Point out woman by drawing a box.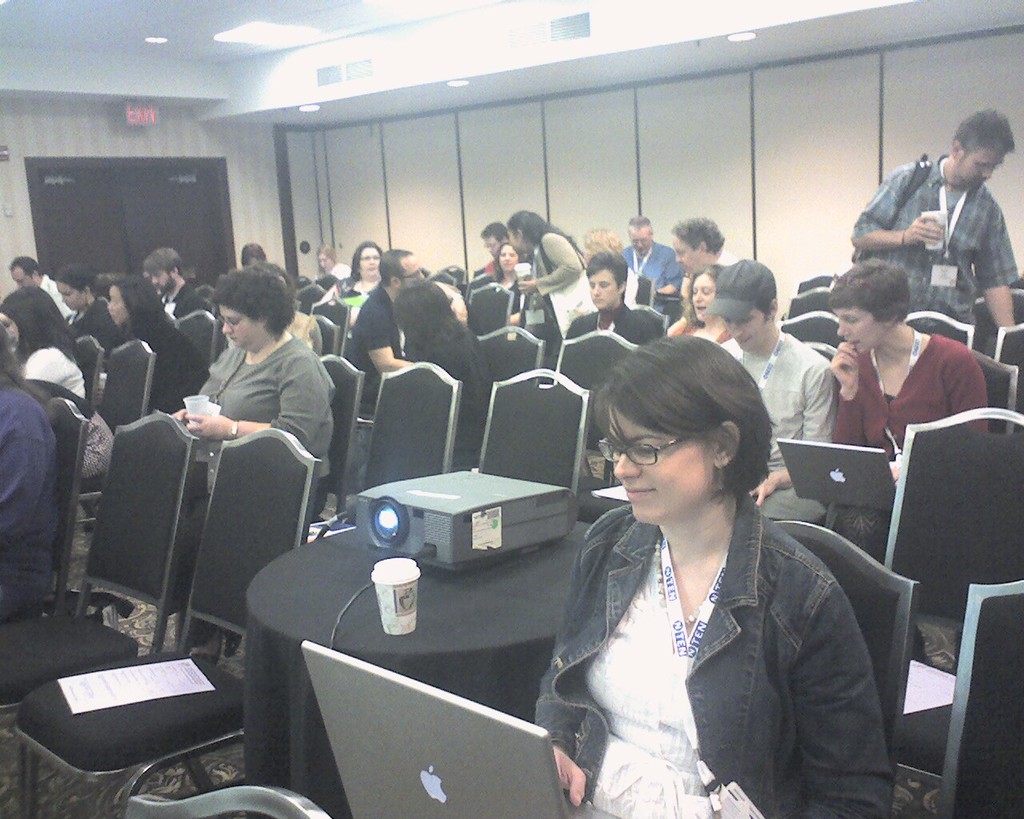
{"left": 500, "top": 204, "right": 599, "bottom": 357}.
